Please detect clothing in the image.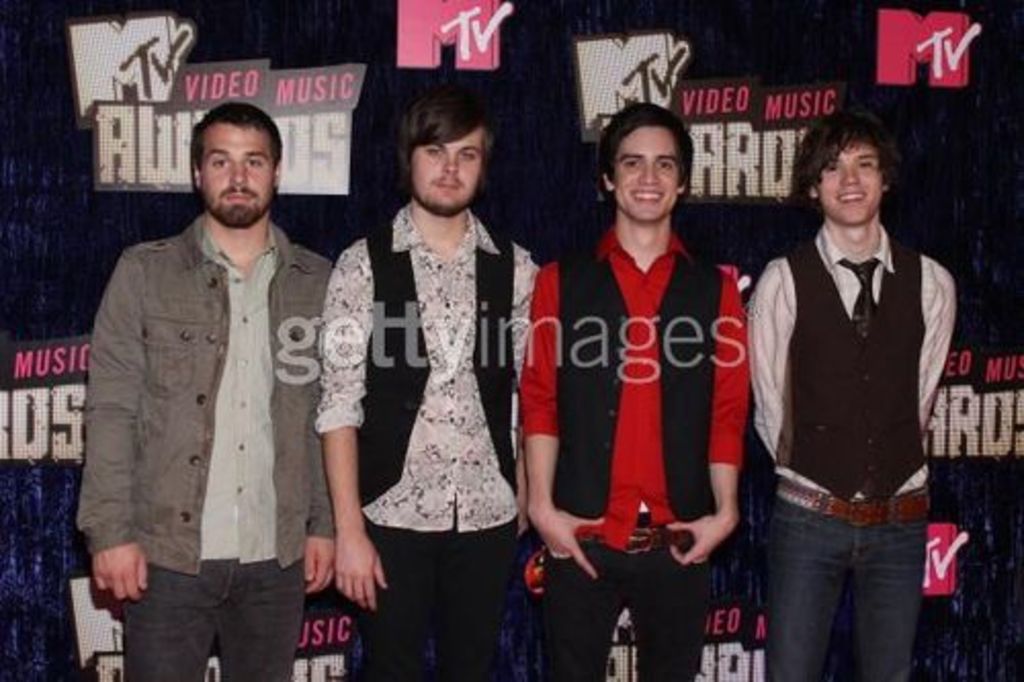
[left=743, top=219, right=956, bottom=506].
